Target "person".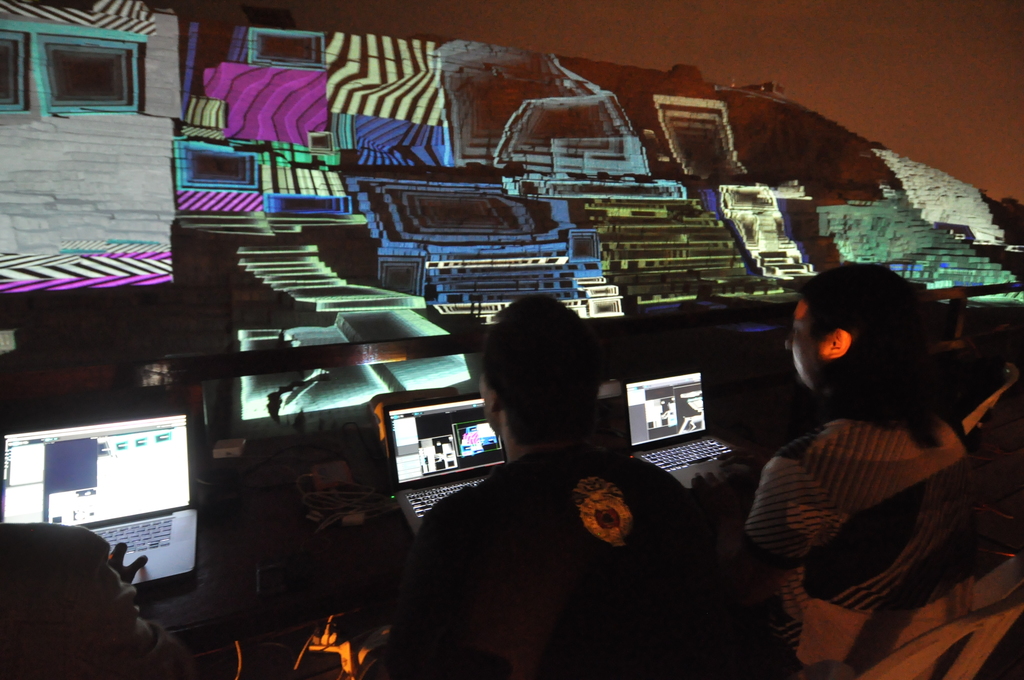
Target region: box=[414, 300, 723, 667].
